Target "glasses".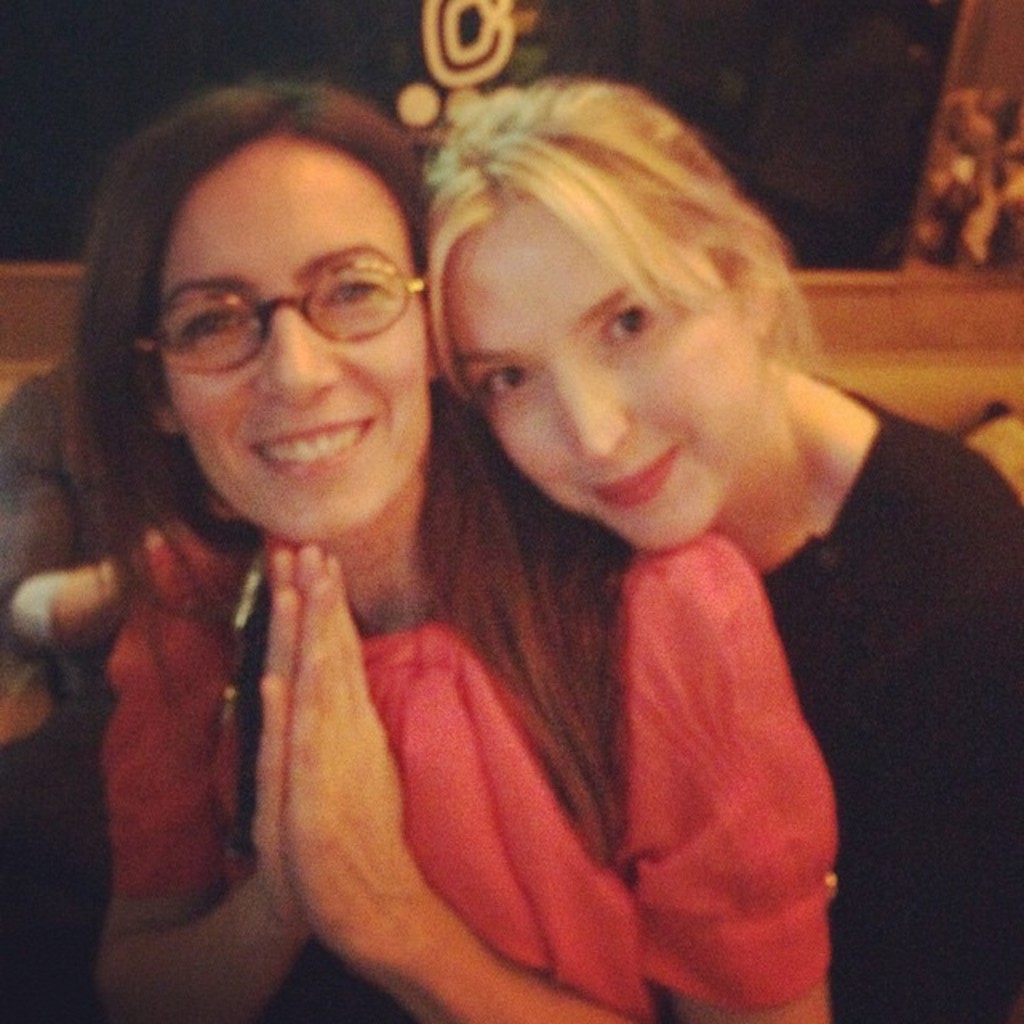
Target region: 128 248 440 366.
